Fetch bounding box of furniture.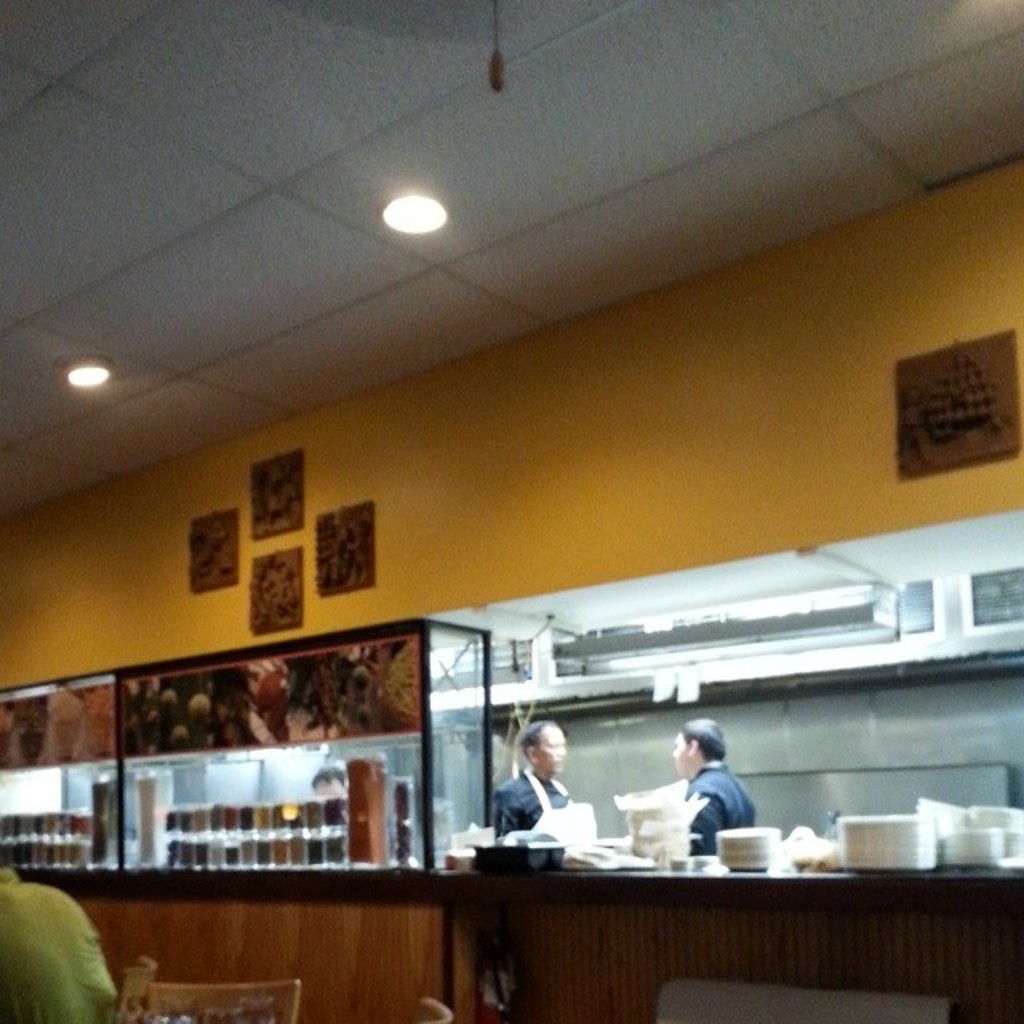
Bbox: bbox=(13, 867, 1022, 1022).
